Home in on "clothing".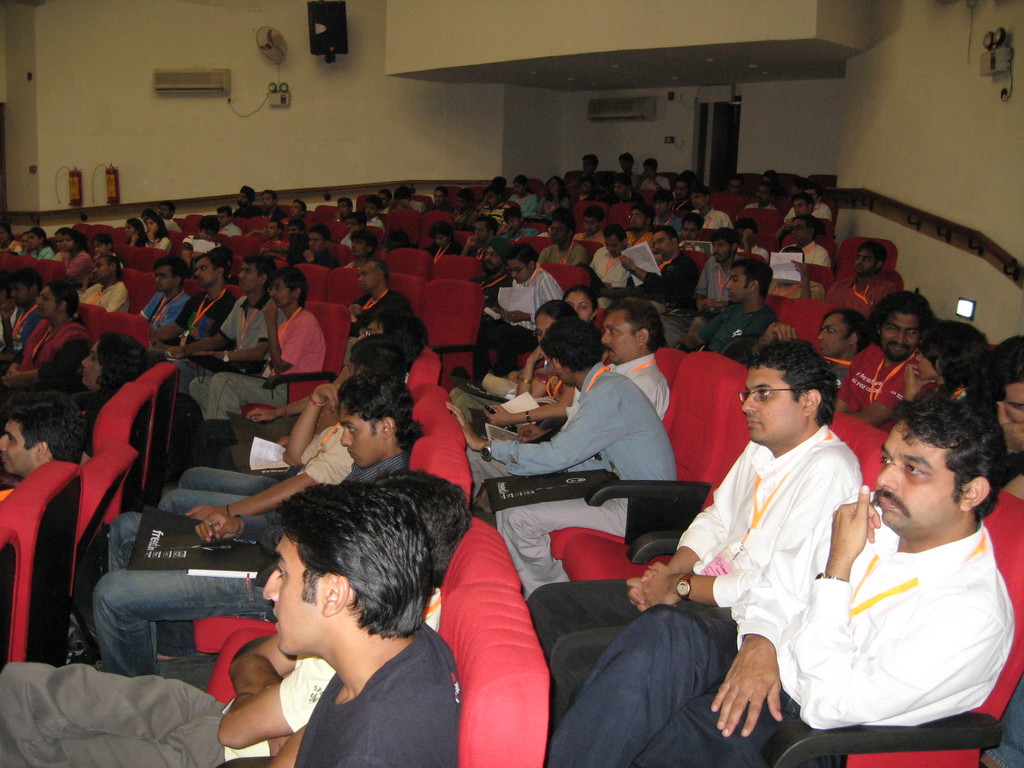
Homed in at 488, 360, 677, 604.
